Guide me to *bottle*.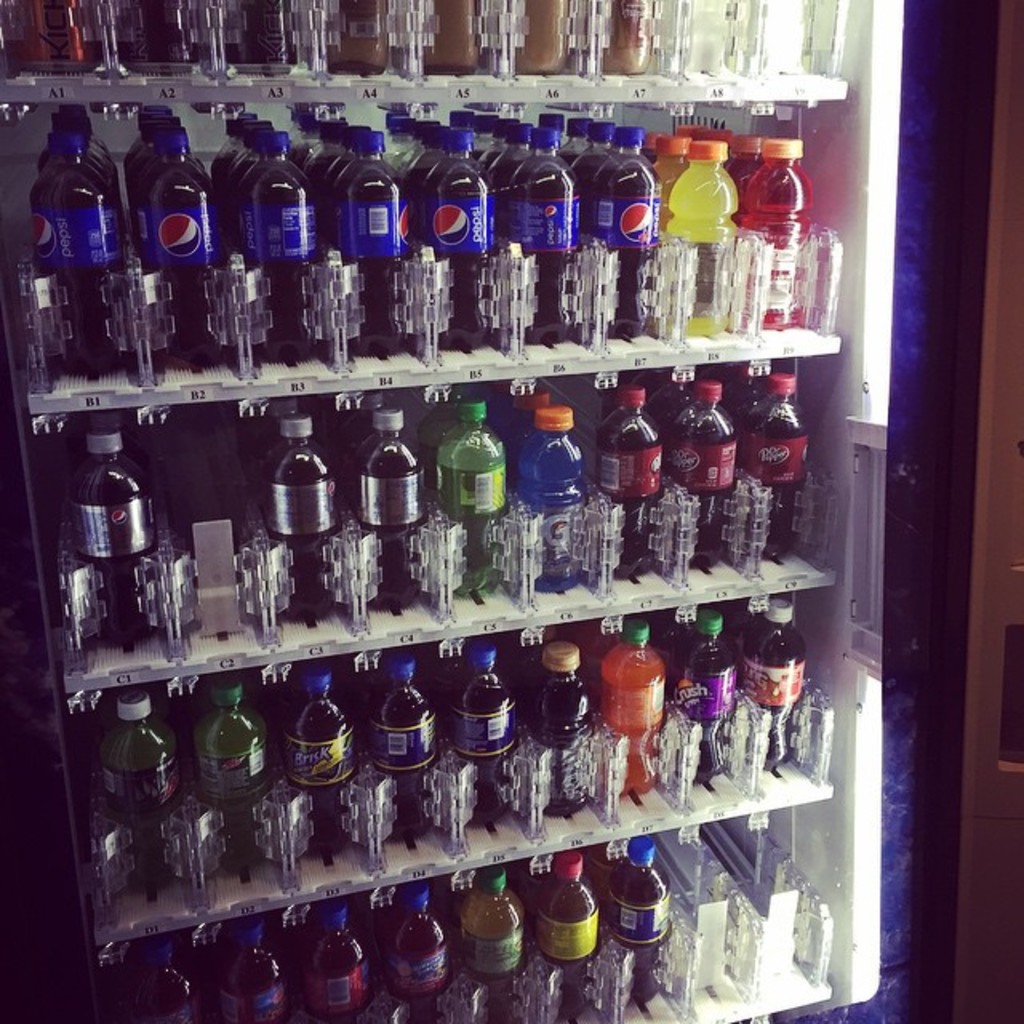
Guidance: 139/0/189/69.
